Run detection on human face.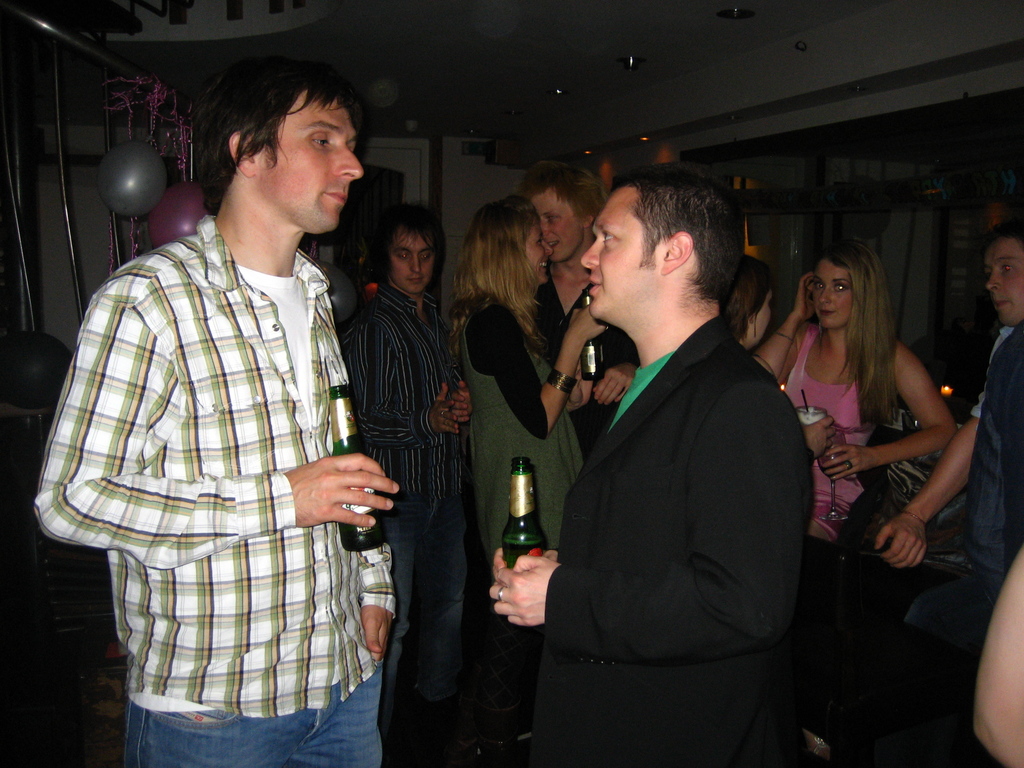
Result: {"x1": 386, "y1": 223, "x2": 436, "y2": 295}.
